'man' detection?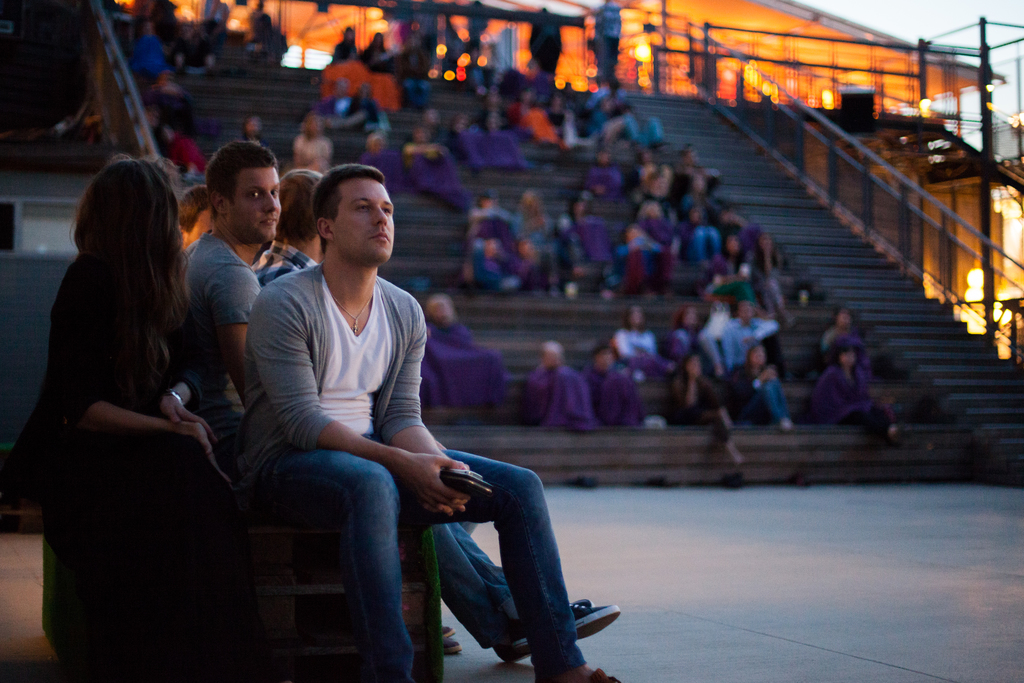
bbox(237, 160, 617, 682)
